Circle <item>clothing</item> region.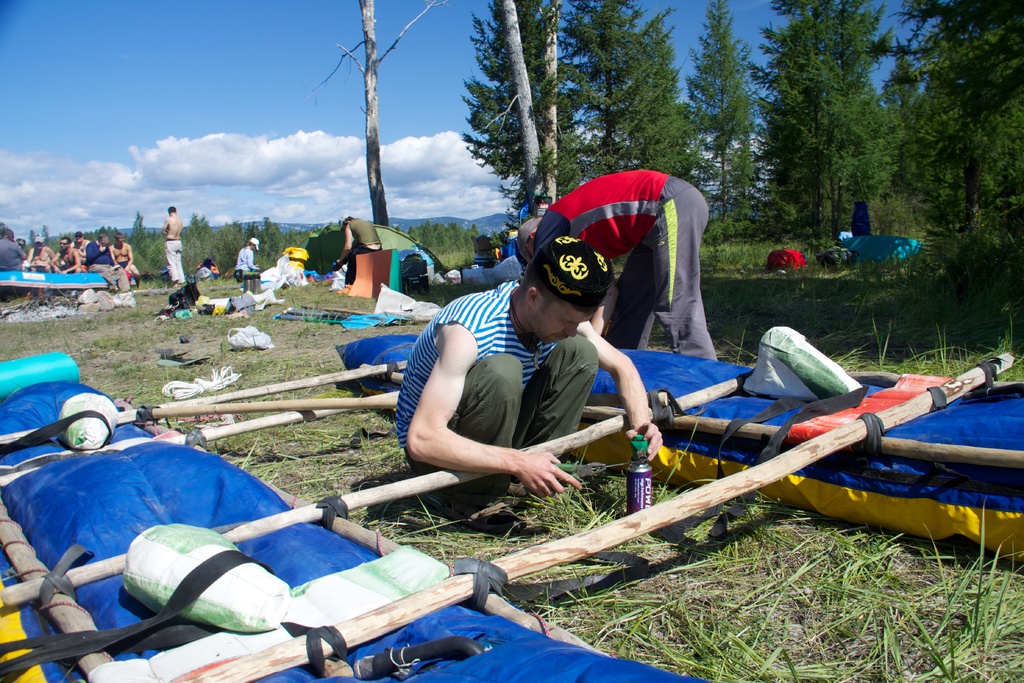
Region: bbox=(392, 280, 596, 498).
